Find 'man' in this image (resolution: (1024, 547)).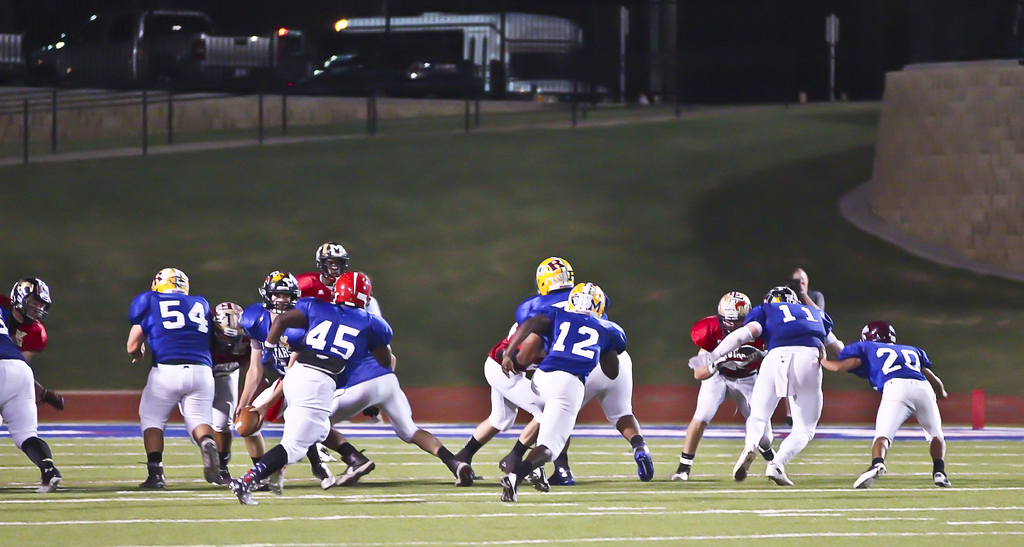
[228,270,396,508].
